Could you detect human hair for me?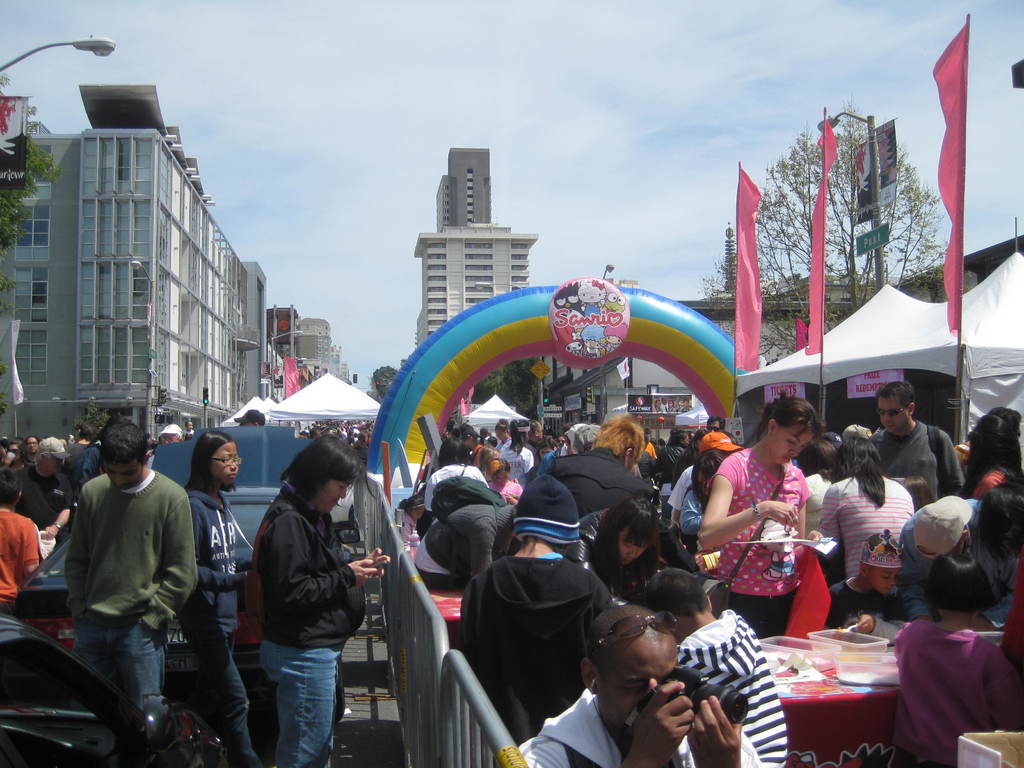
Detection result: region(682, 397, 689, 402).
